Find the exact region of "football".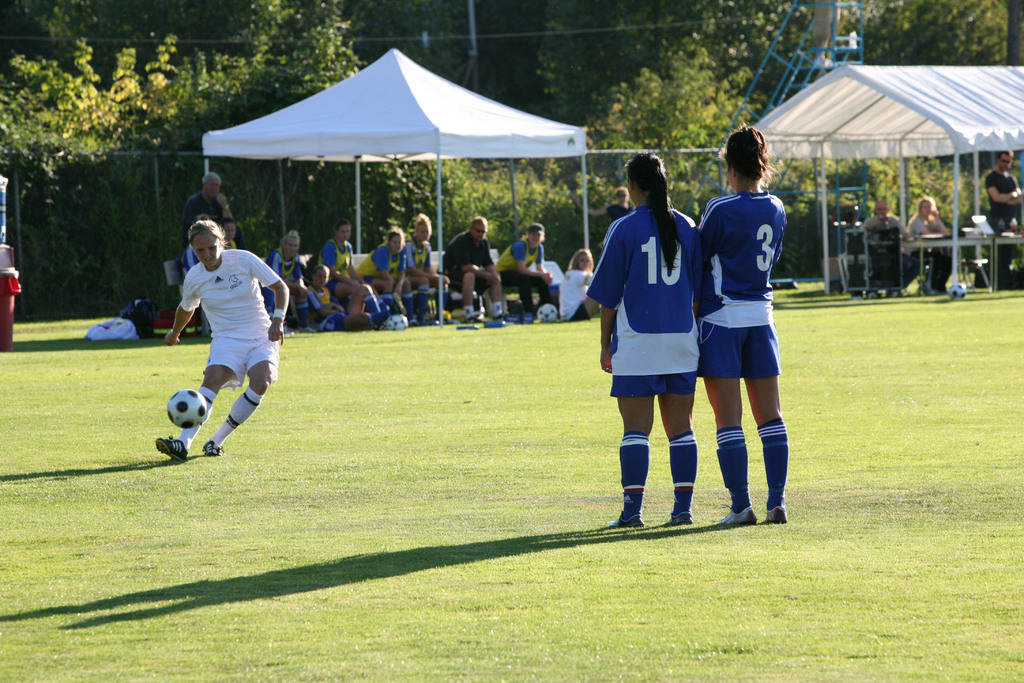
Exact region: 167/390/208/429.
